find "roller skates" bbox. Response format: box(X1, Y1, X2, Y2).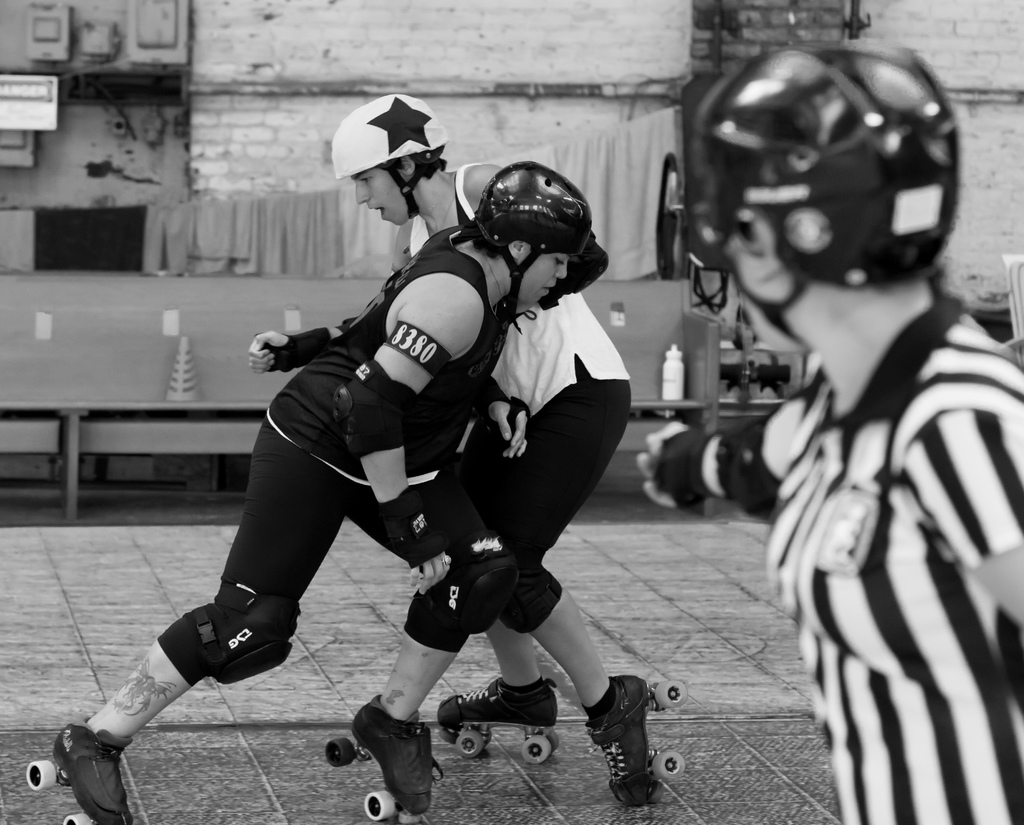
box(581, 671, 687, 808).
